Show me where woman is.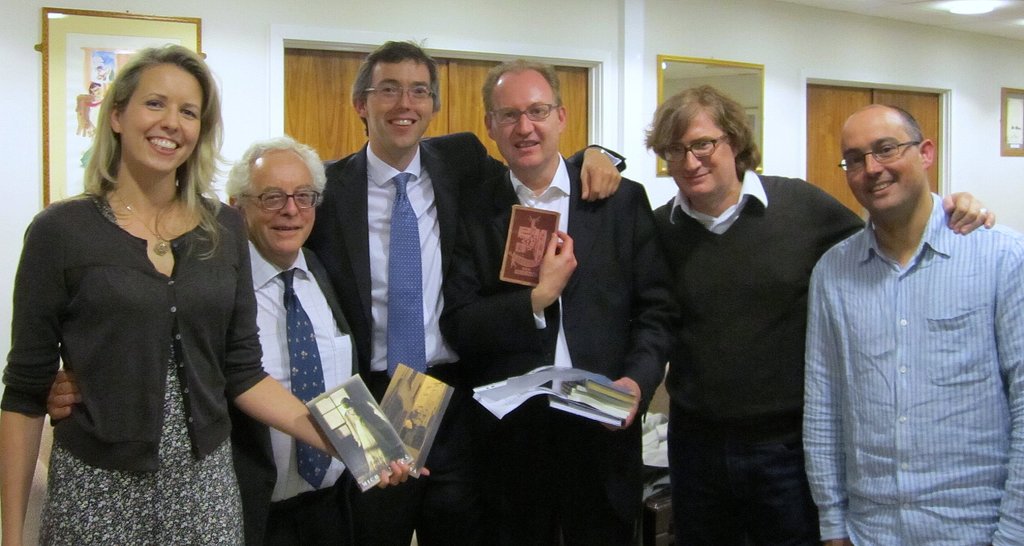
woman is at (x1=0, y1=40, x2=411, y2=545).
